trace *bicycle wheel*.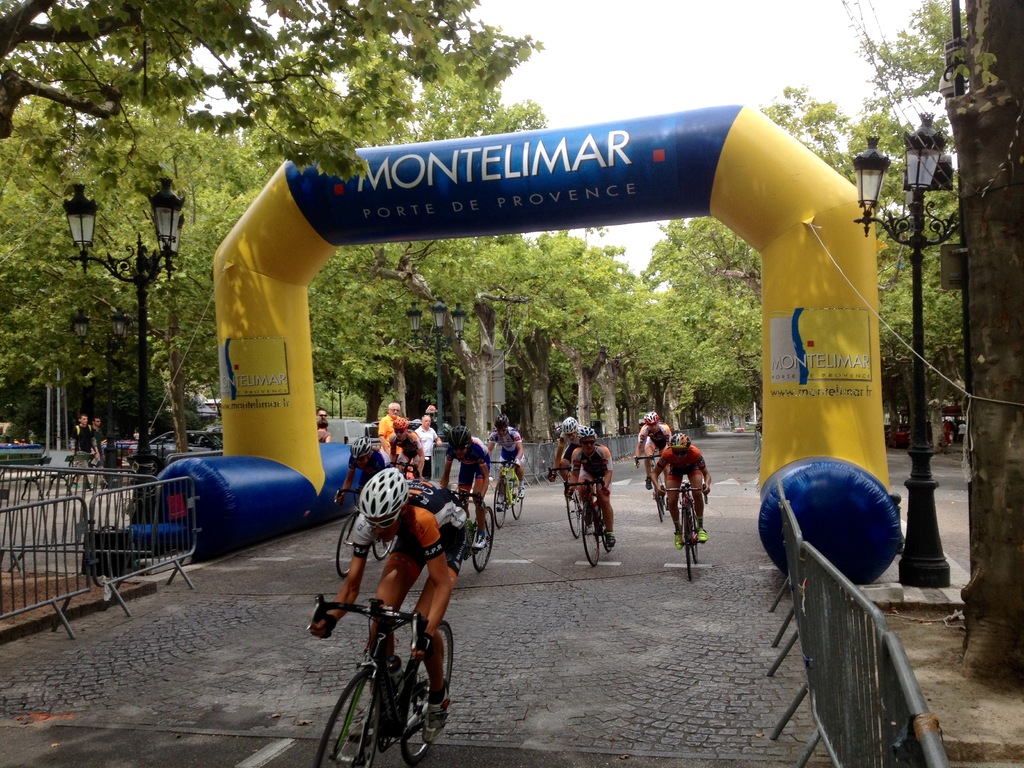
Traced to [403, 621, 460, 759].
